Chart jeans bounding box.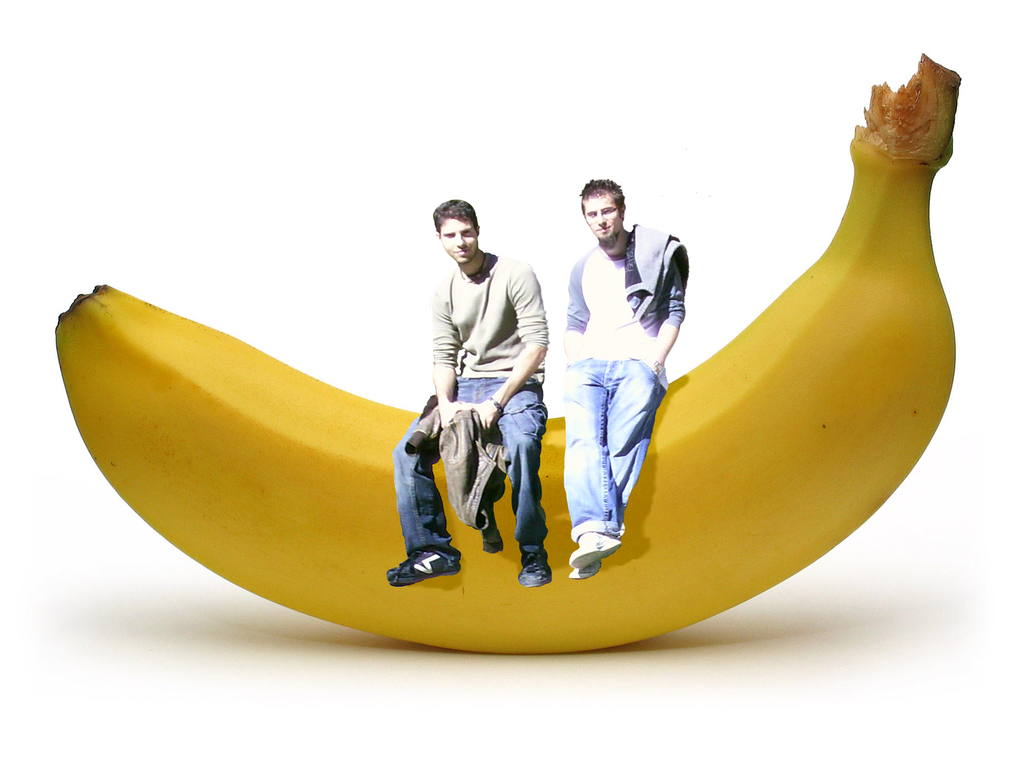
Charted: [565,355,661,530].
